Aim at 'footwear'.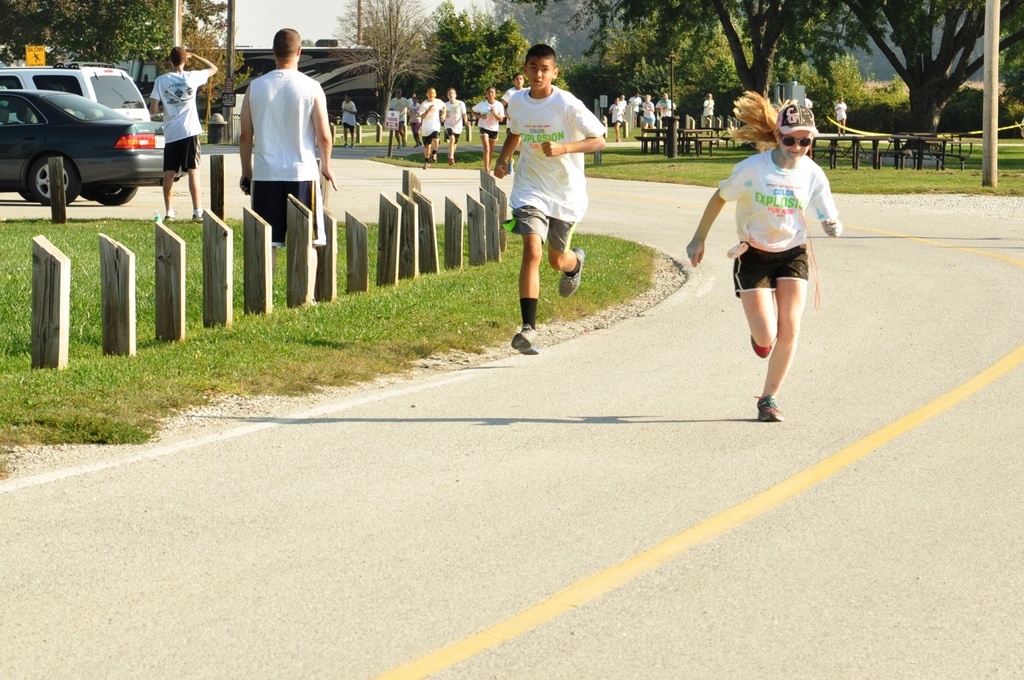
Aimed at [left=429, top=152, right=437, bottom=163].
